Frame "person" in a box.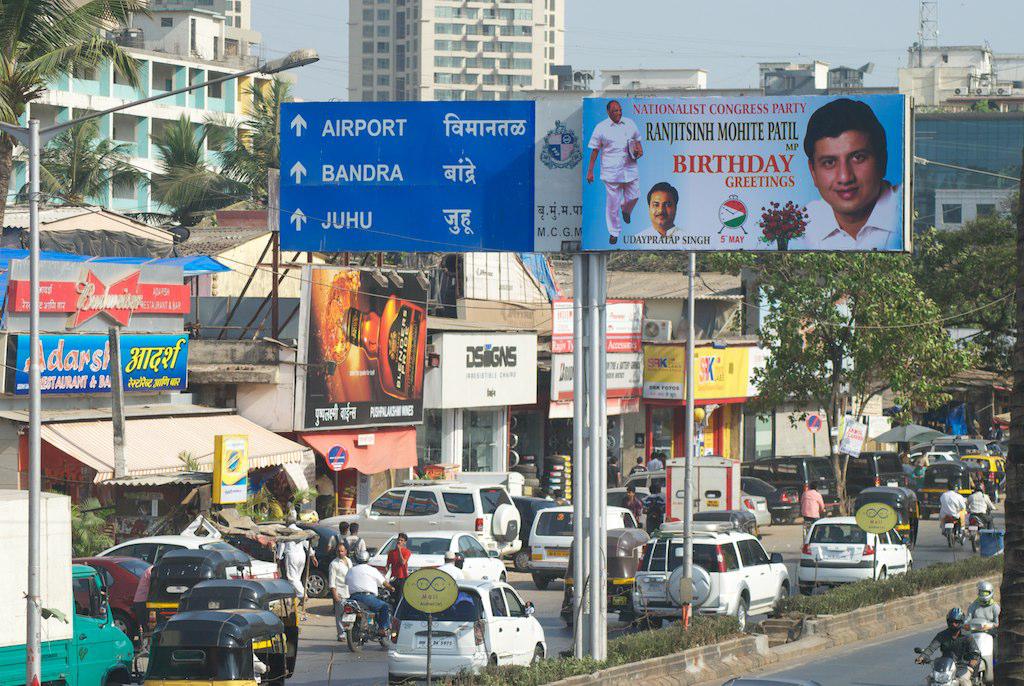
(left=649, top=450, right=662, bottom=470).
